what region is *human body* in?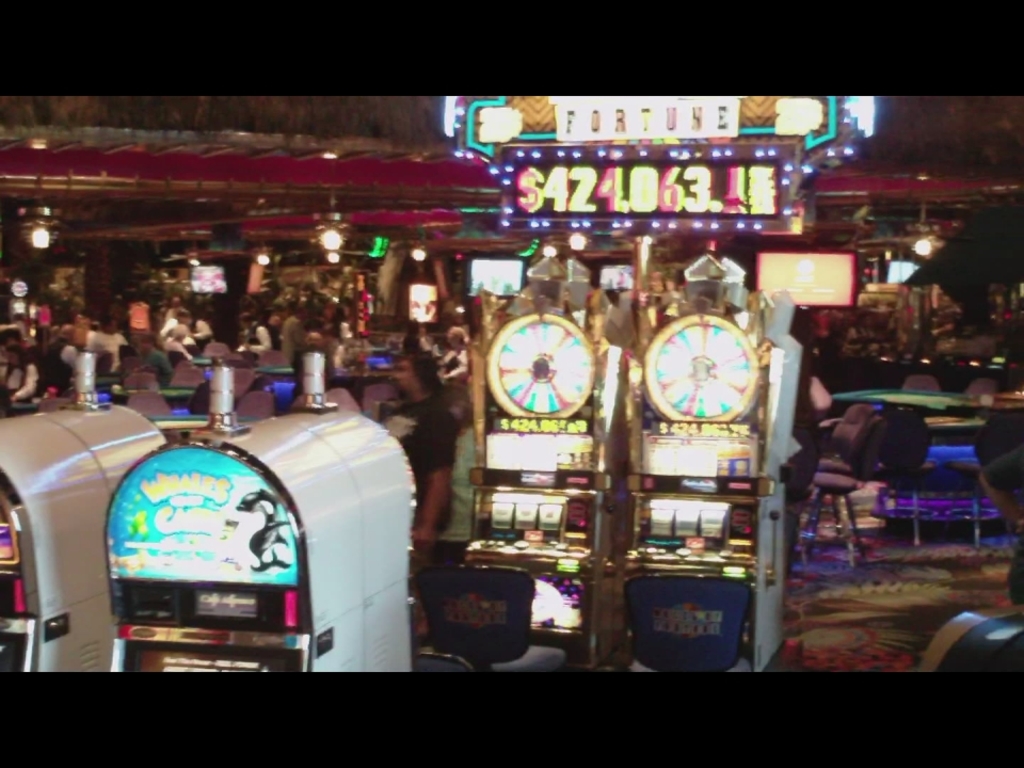
box=[780, 371, 837, 510].
